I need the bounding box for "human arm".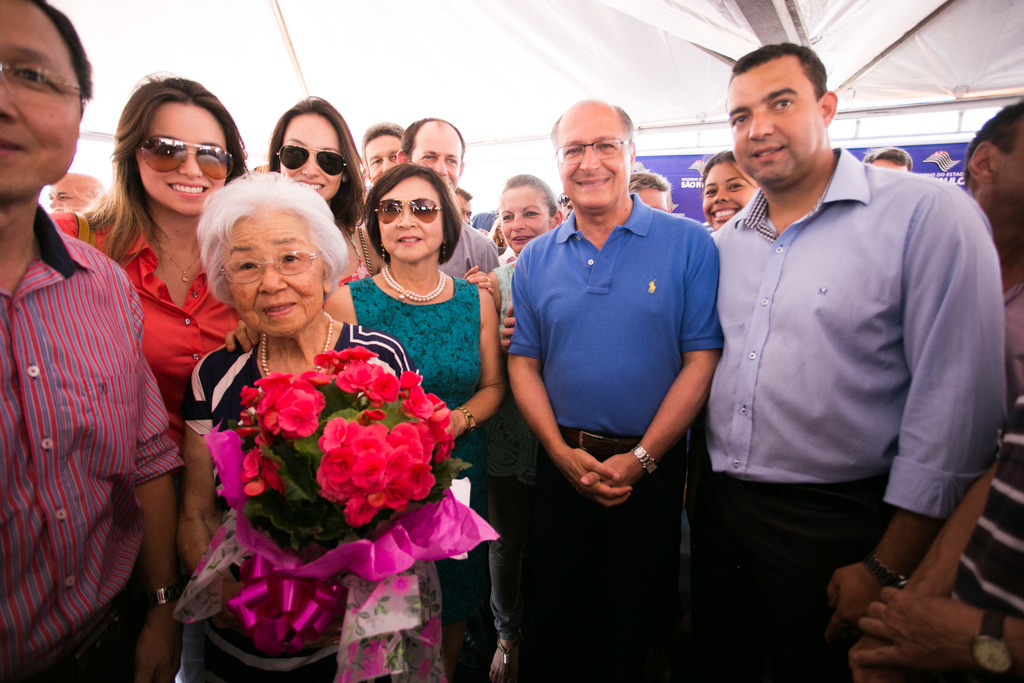
Here it is: 170, 359, 230, 579.
